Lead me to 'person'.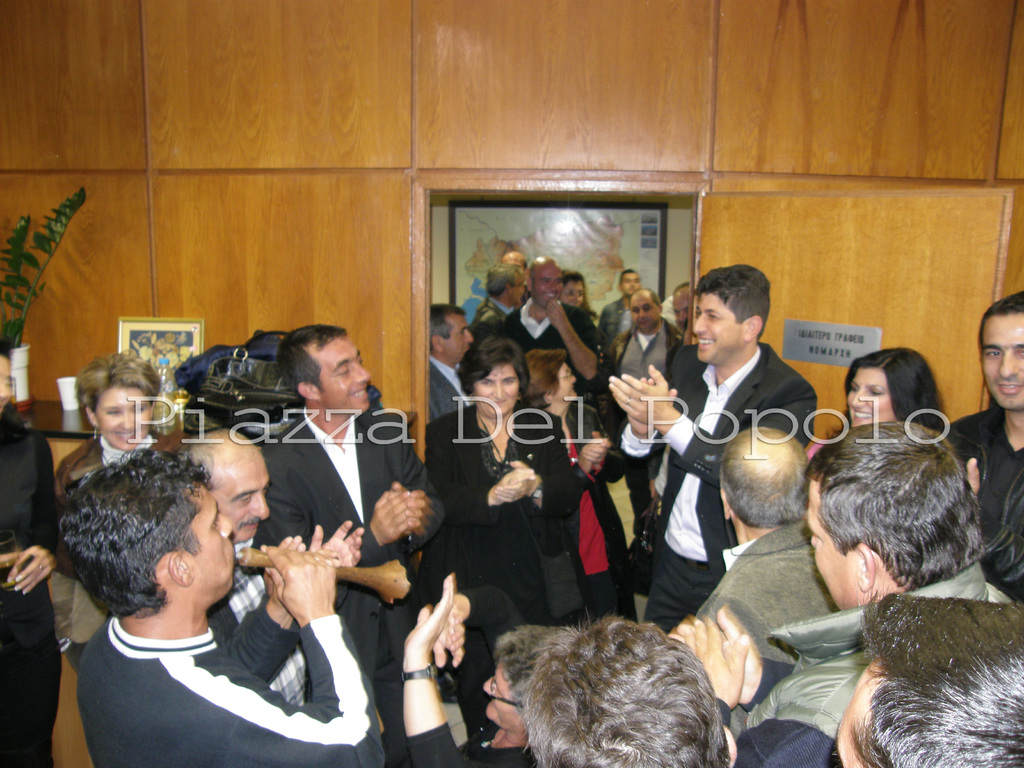
Lead to bbox(424, 299, 476, 420).
